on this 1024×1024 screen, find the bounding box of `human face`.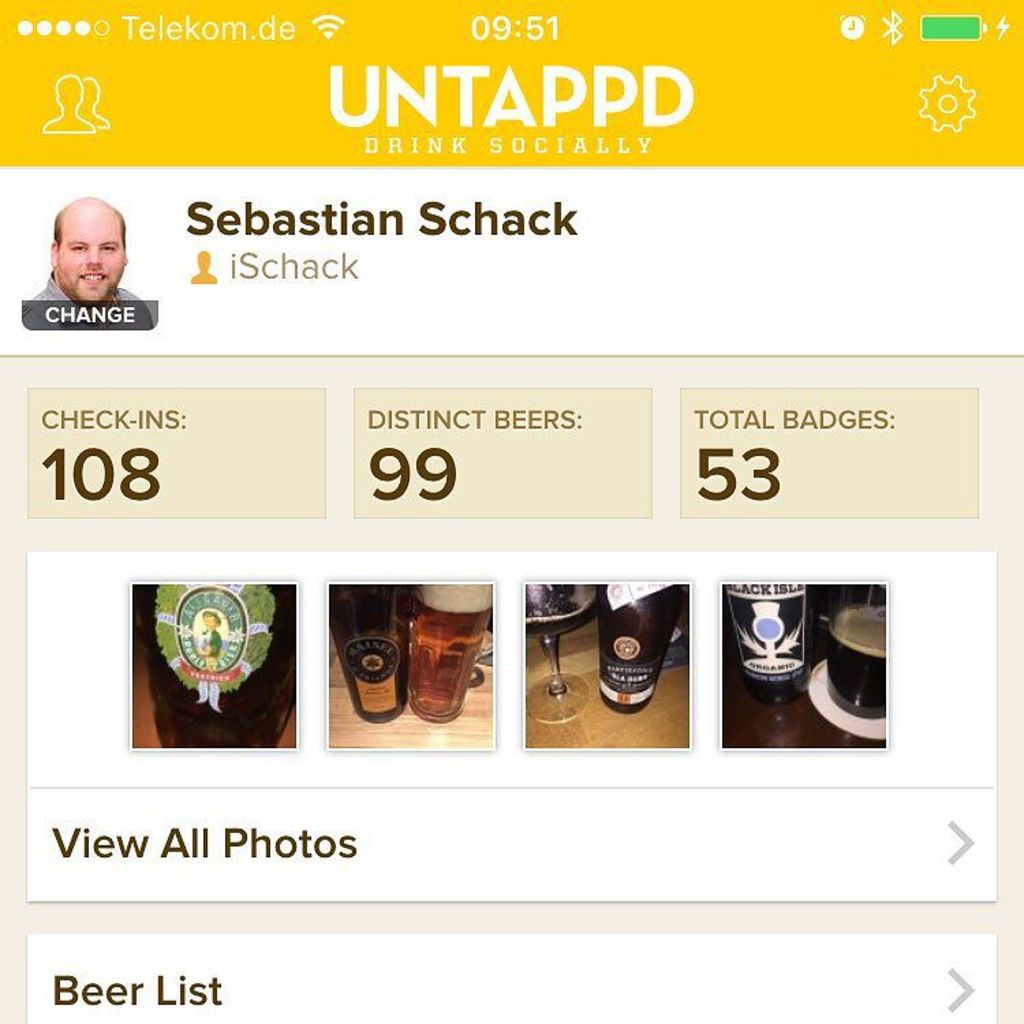
Bounding box: l=195, t=253, r=210, b=277.
